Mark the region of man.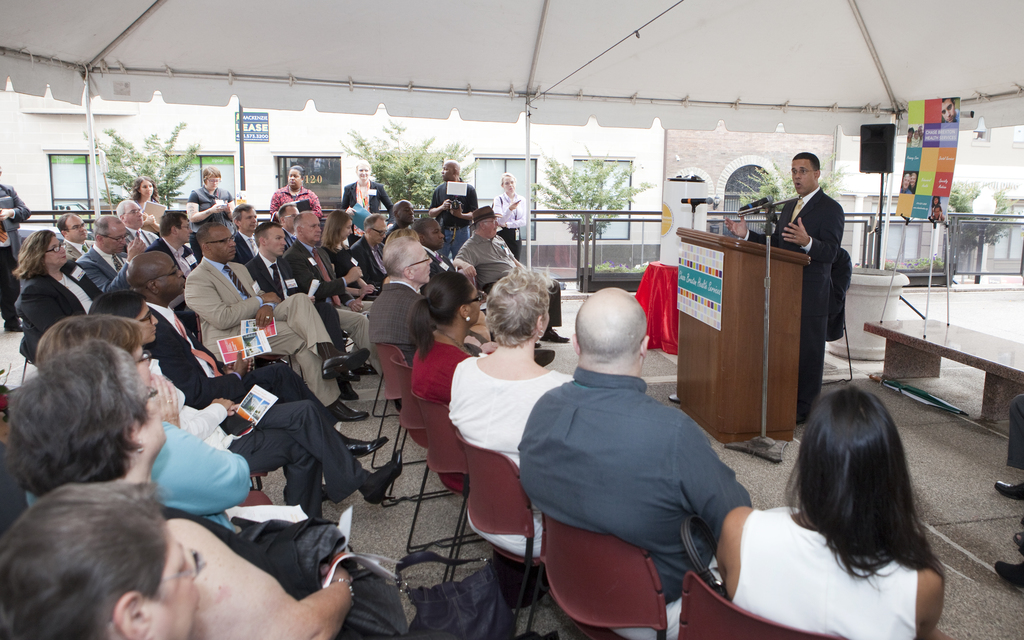
Region: left=347, top=207, right=388, bottom=294.
